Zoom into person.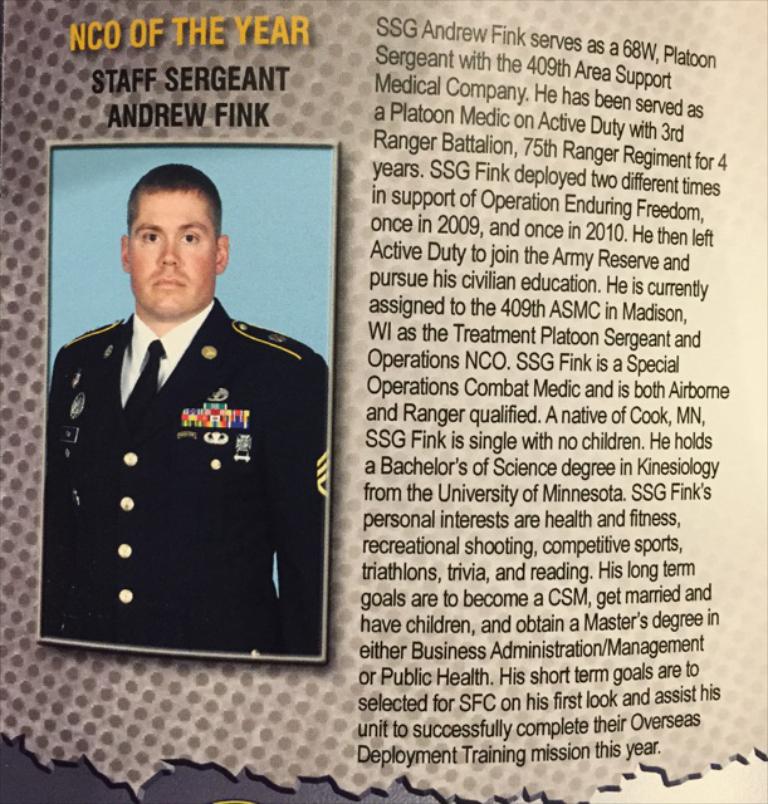
Zoom target: detection(40, 163, 329, 690).
